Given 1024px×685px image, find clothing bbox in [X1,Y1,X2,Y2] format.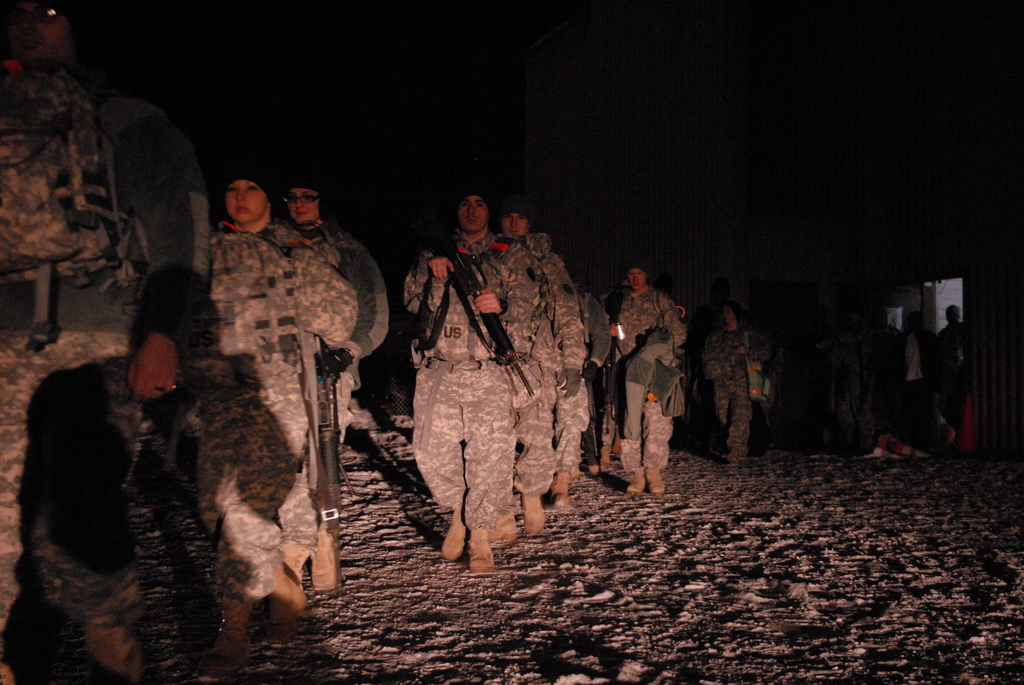
[565,276,609,472].
